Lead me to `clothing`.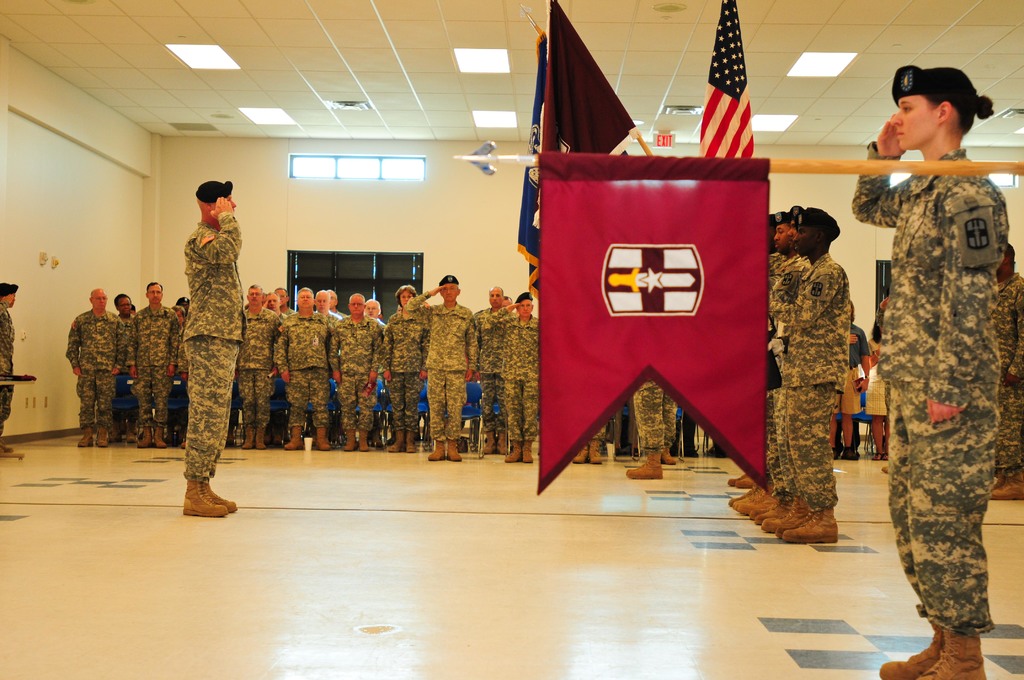
Lead to crop(518, 295, 533, 319).
